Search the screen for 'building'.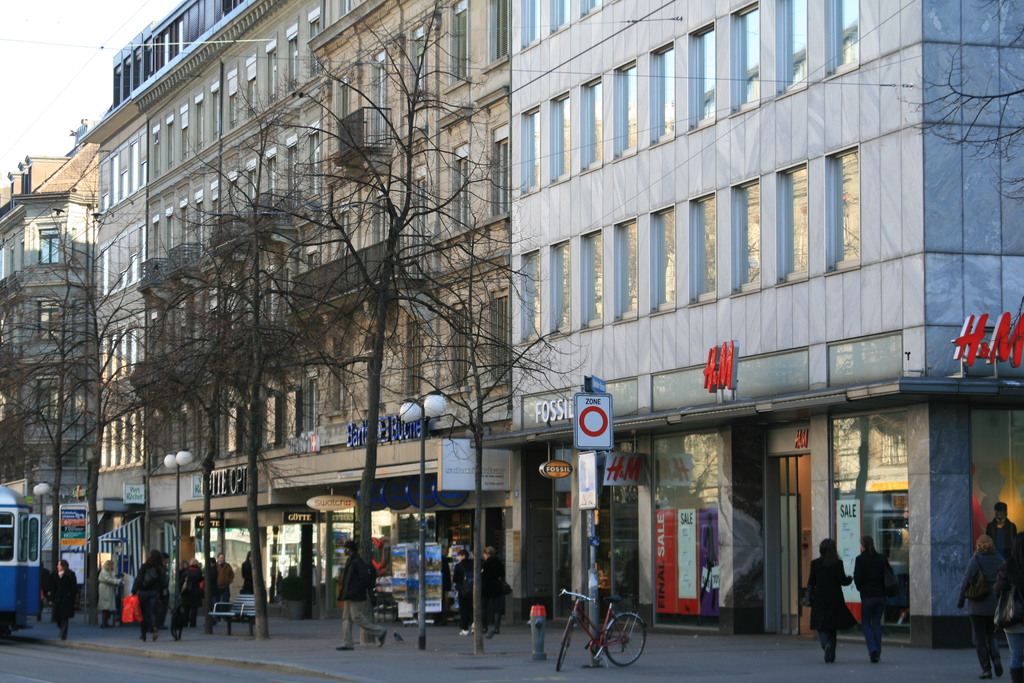
Found at crop(81, 0, 511, 623).
